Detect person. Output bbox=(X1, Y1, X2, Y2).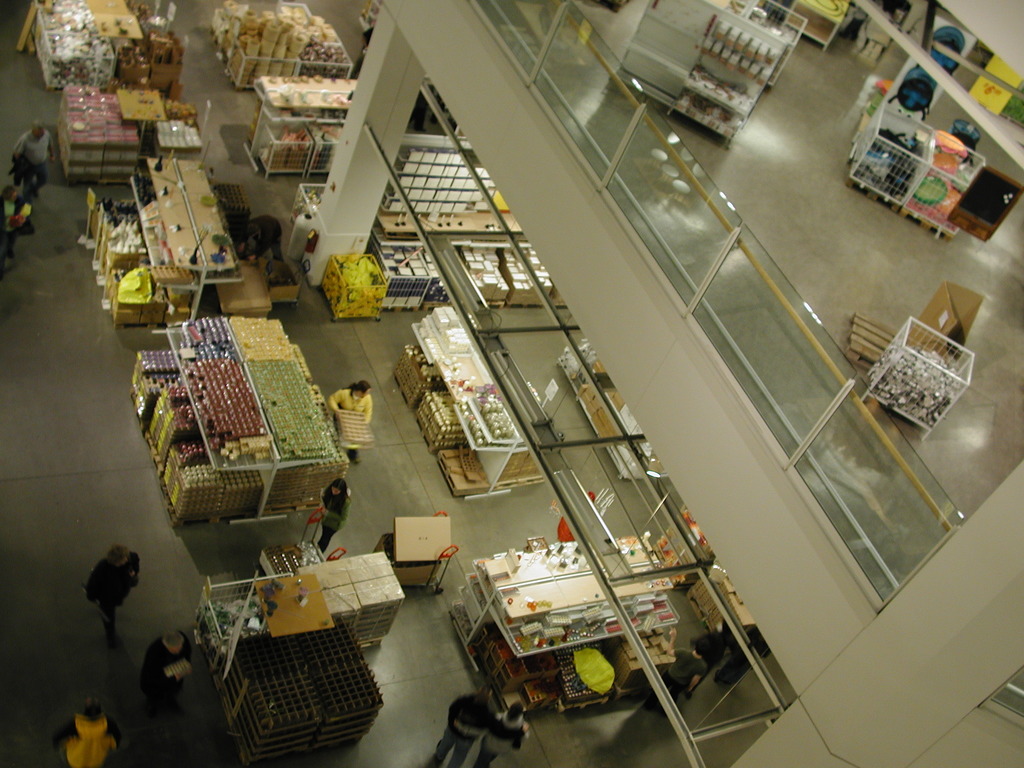
bbox=(143, 630, 190, 708).
